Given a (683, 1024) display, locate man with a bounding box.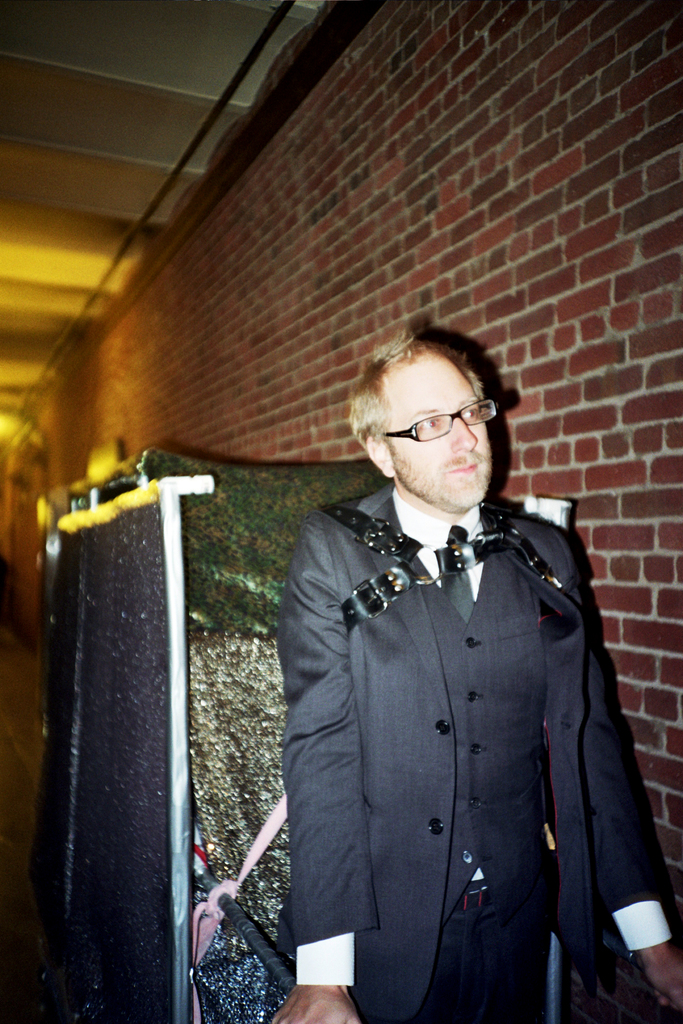
Located: detection(286, 323, 682, 1023).
